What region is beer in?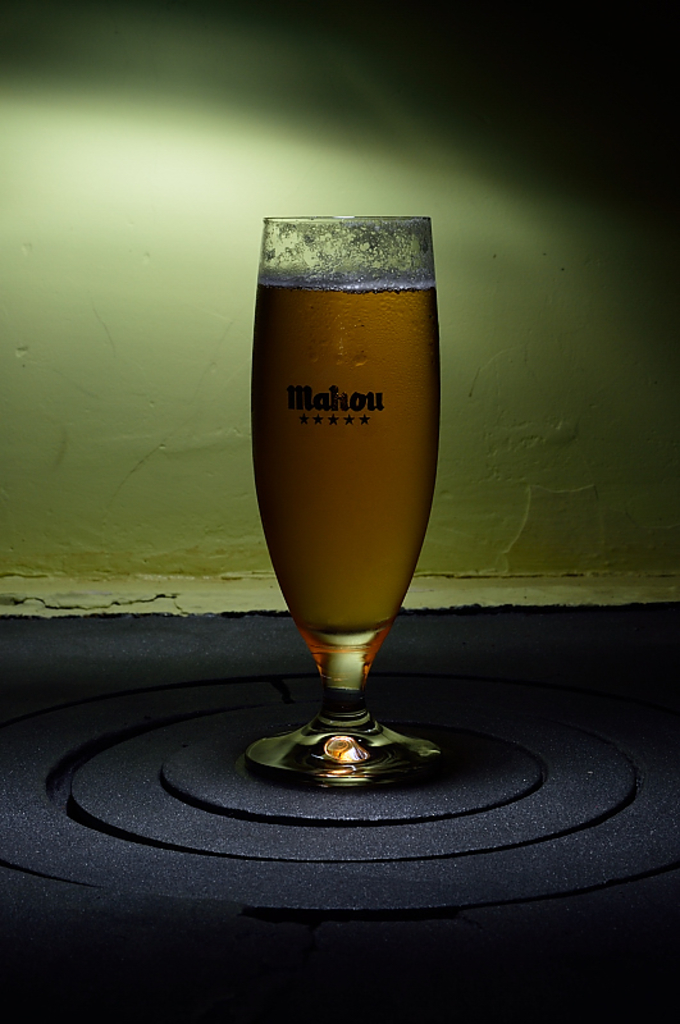
{"left": 251, "top": 279, "right": 438, "bottom": 630}.
